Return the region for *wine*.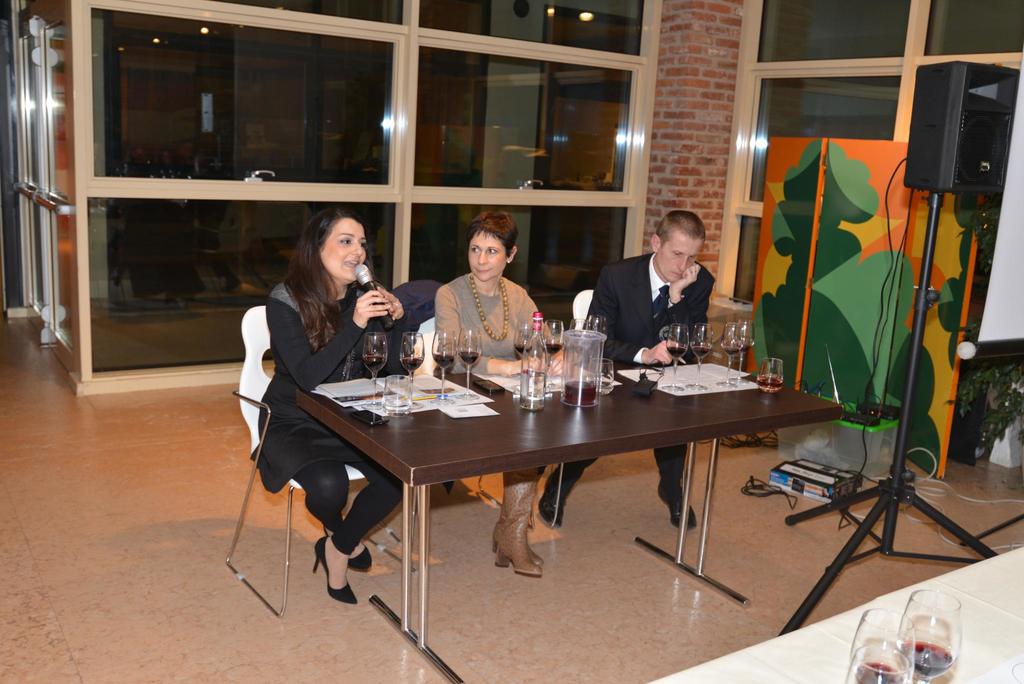
select_region(668, 347, 685, 358).
